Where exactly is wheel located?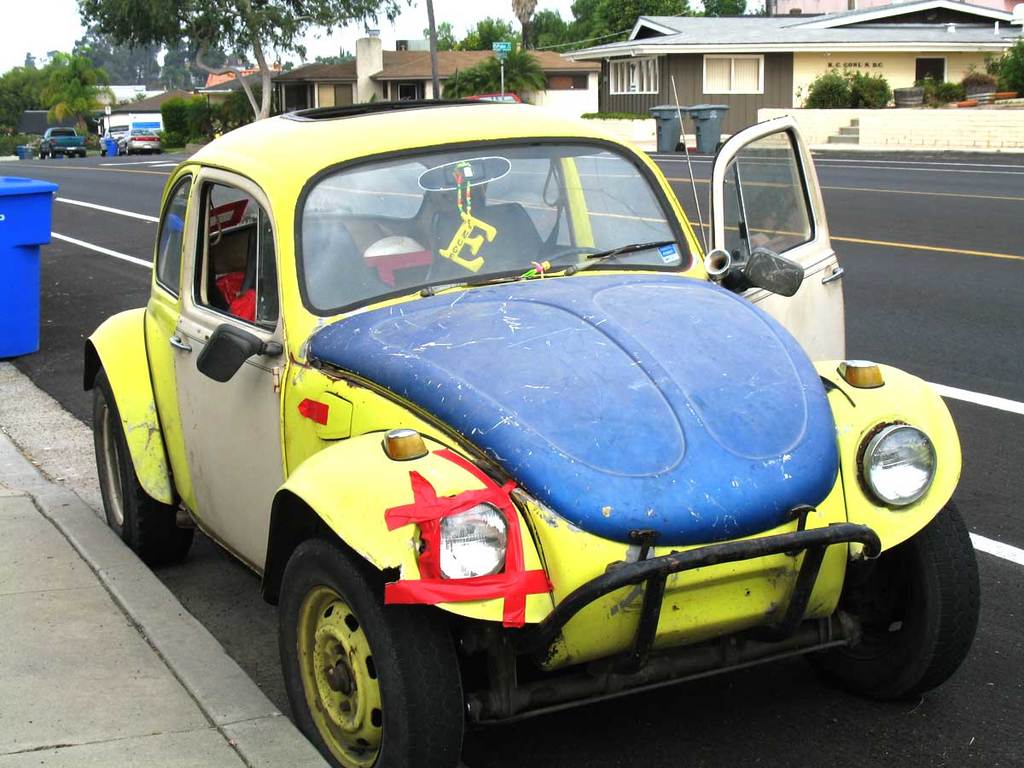
Its bounding box is bbox(49, 153, 54, 160).
